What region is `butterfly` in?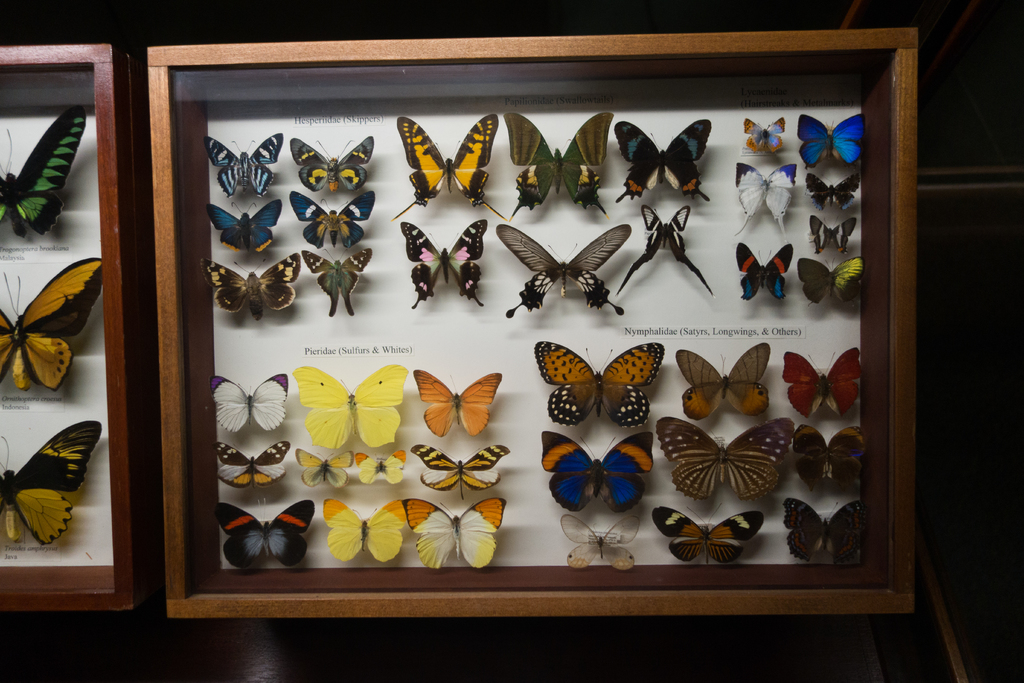
region(797, 104, 865, 169).
